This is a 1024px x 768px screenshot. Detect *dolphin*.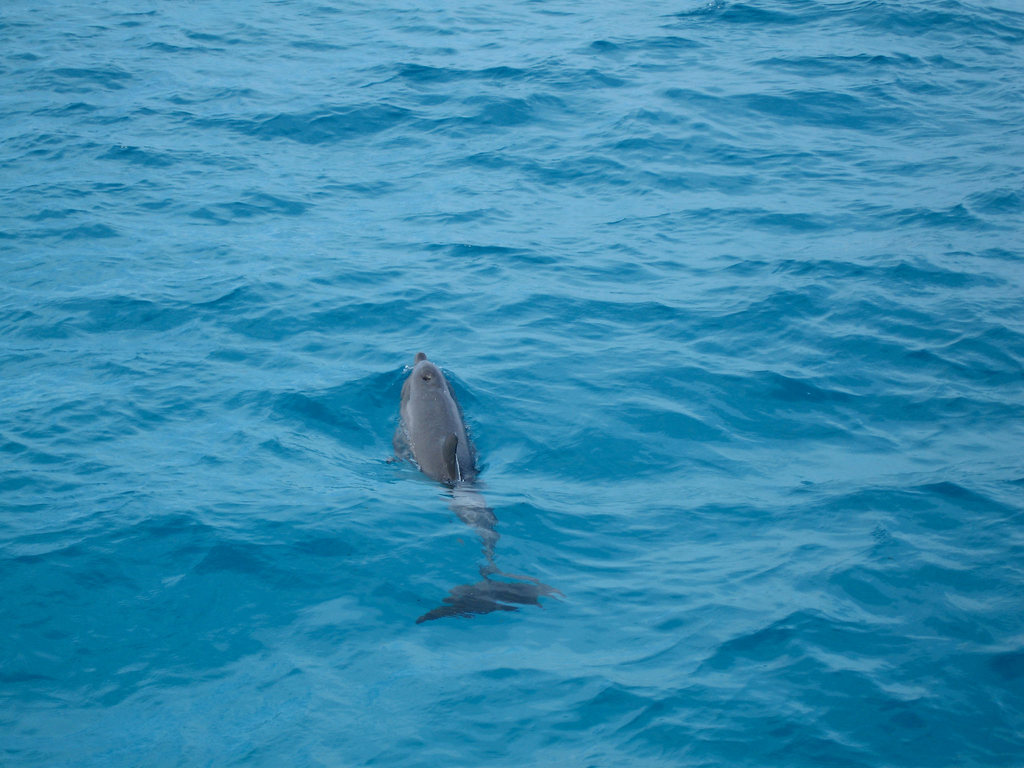
region(398, 344, 563, 623).
